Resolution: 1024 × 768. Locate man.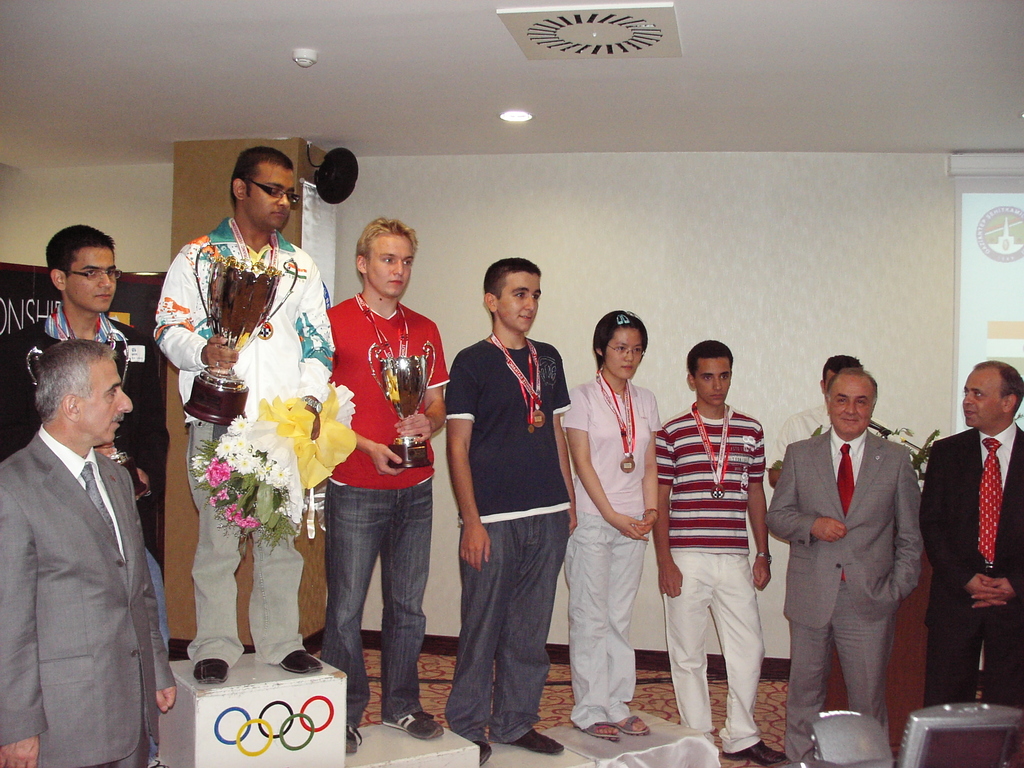
(316,218,451,753).
